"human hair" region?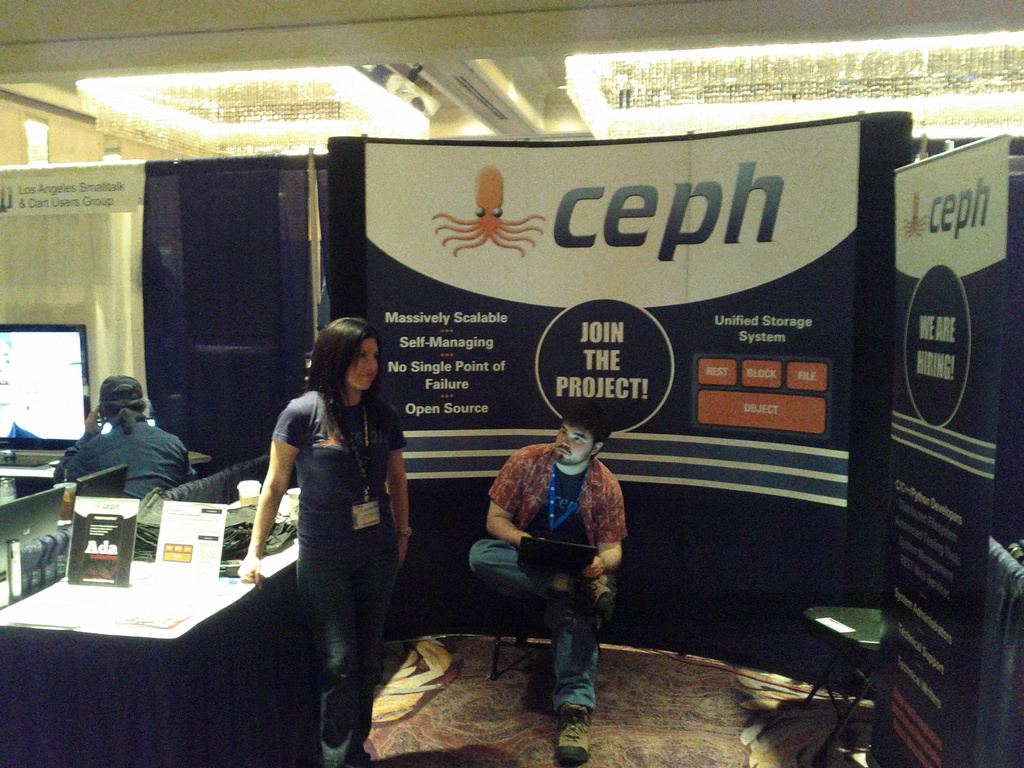
(left=562, top=396, right=611, bottom=440)
